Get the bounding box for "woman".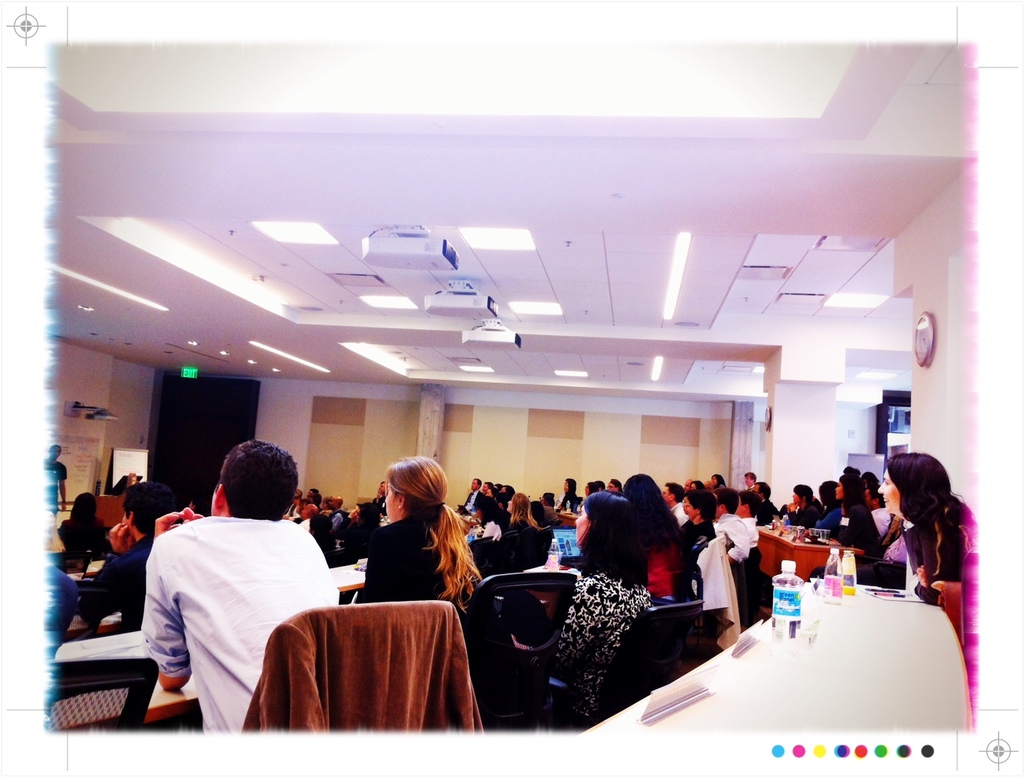
select_region(282, 499, 312, 523).
